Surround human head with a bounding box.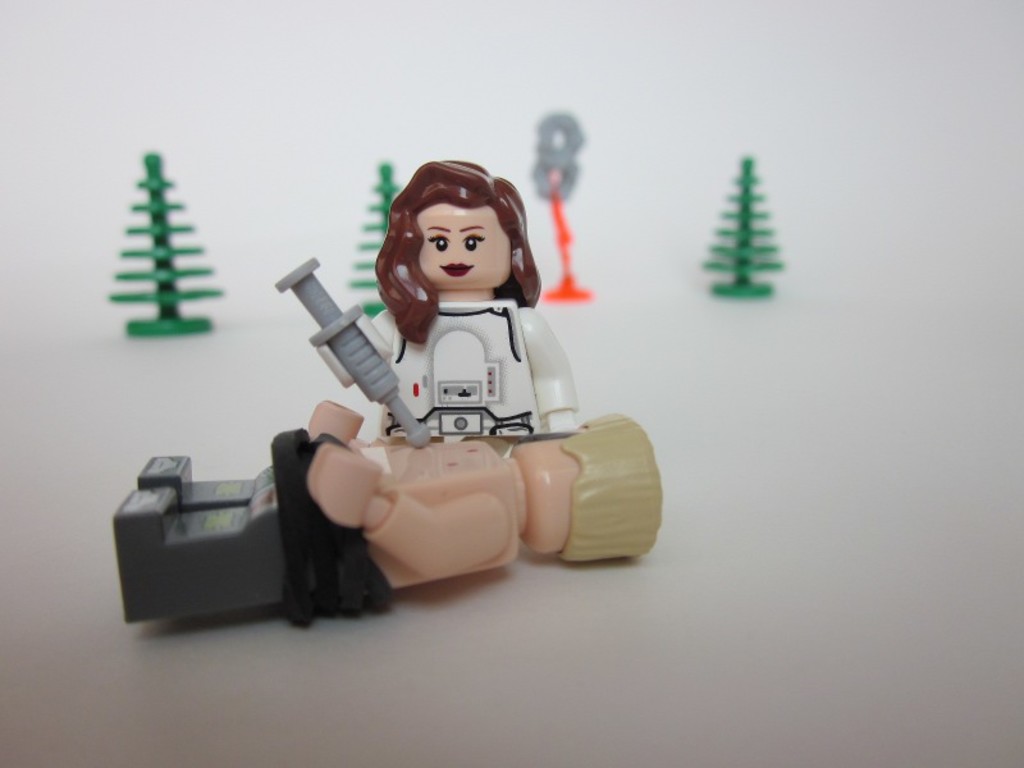
384/160/535/319.
